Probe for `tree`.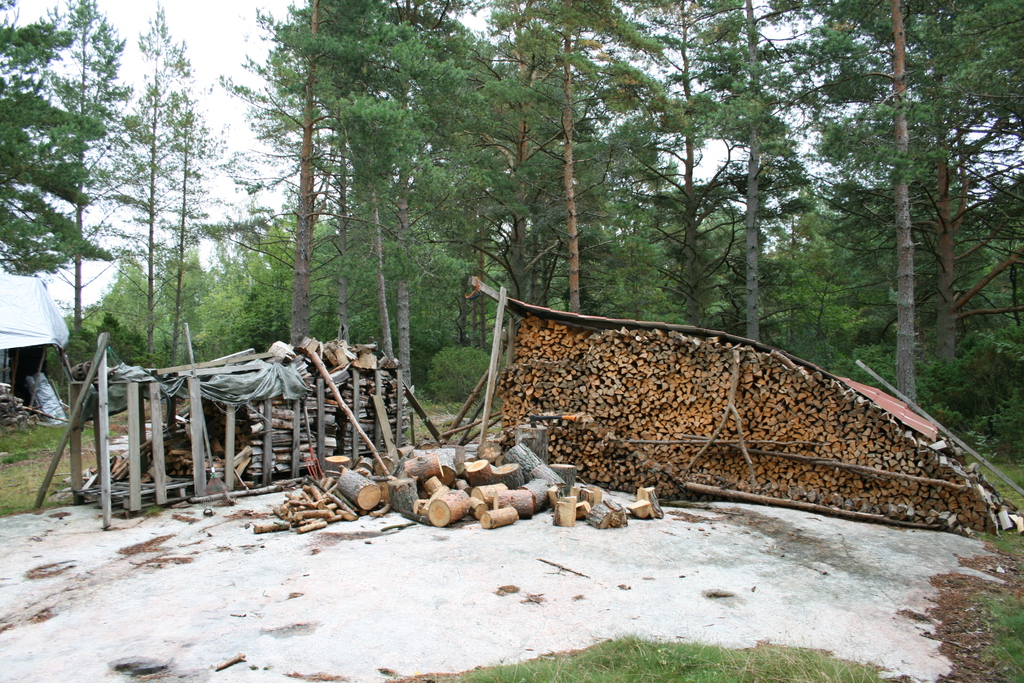
Probe result: 454, 0, 580, 325.
